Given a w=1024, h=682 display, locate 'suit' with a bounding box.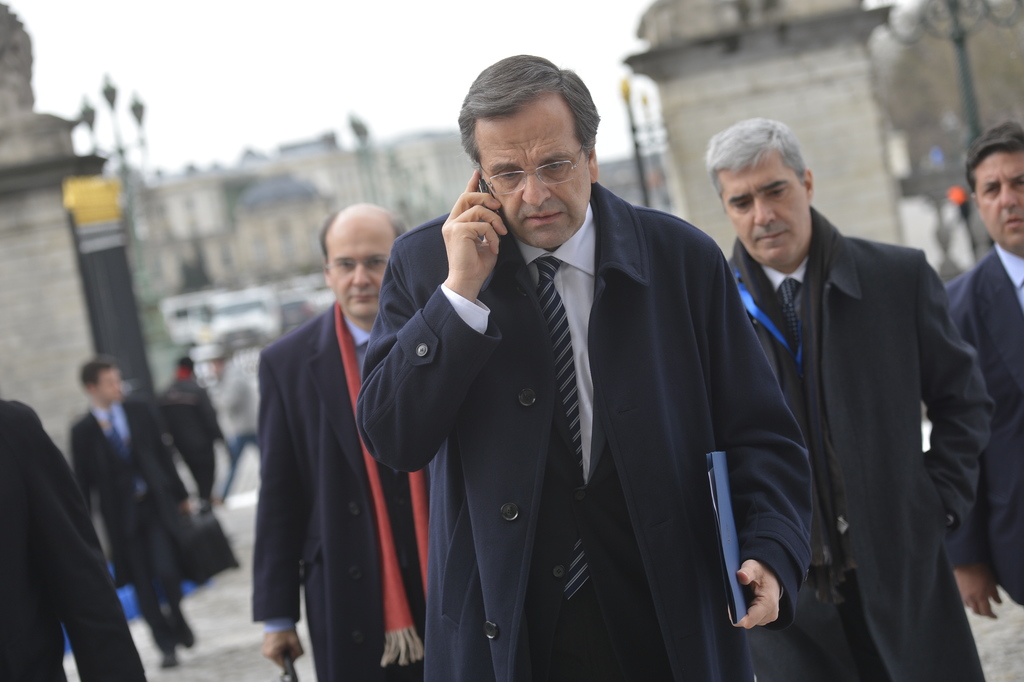
Located: 353 203 810 681.
